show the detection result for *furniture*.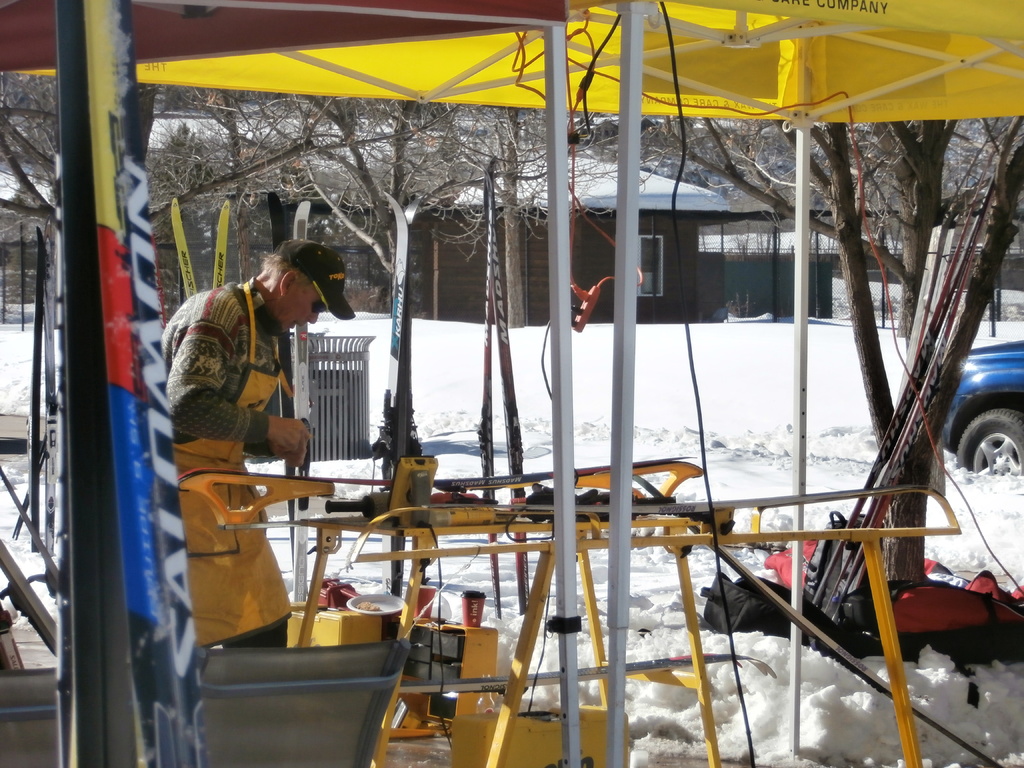
<box>0,668,56,767</box>.
